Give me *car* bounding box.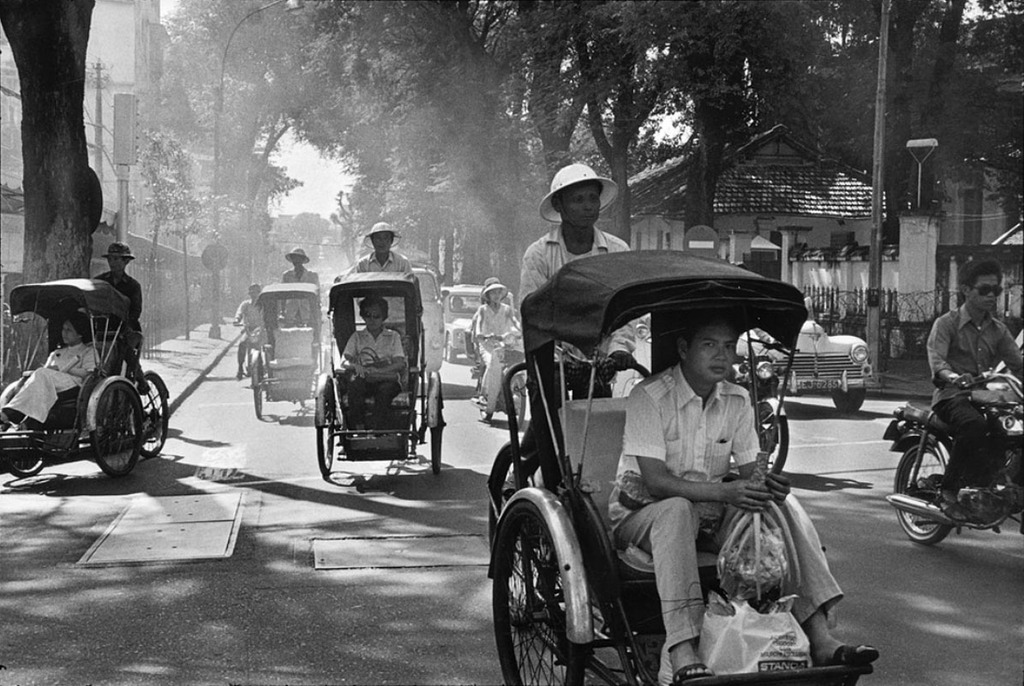
l=440, t=281, r=514, b=364.
